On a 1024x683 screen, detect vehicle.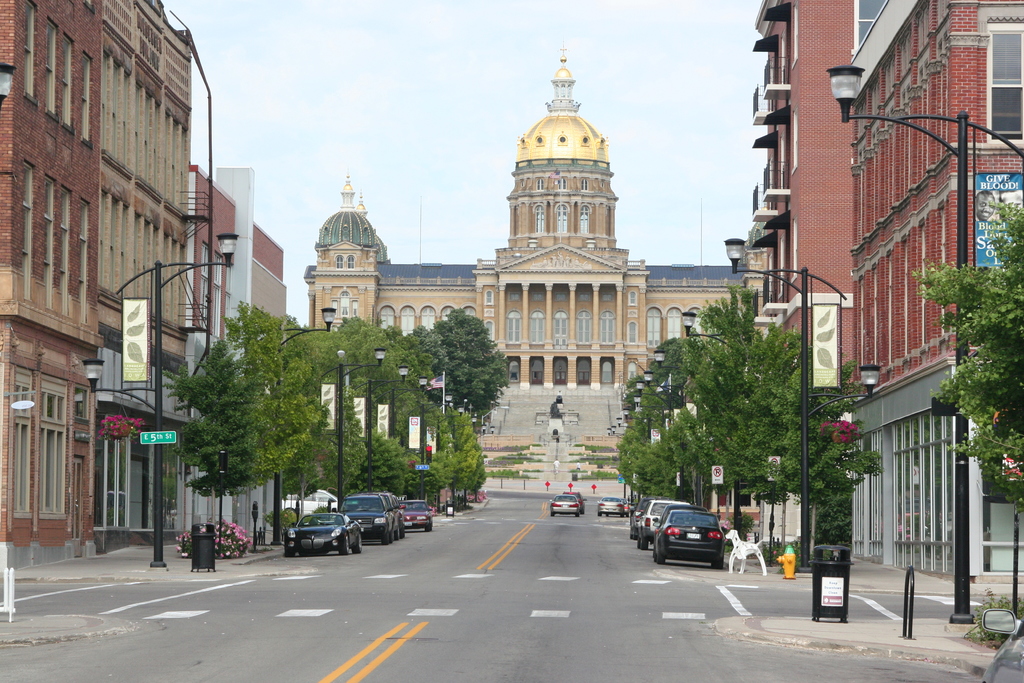
(399, 498, 437, 533).
